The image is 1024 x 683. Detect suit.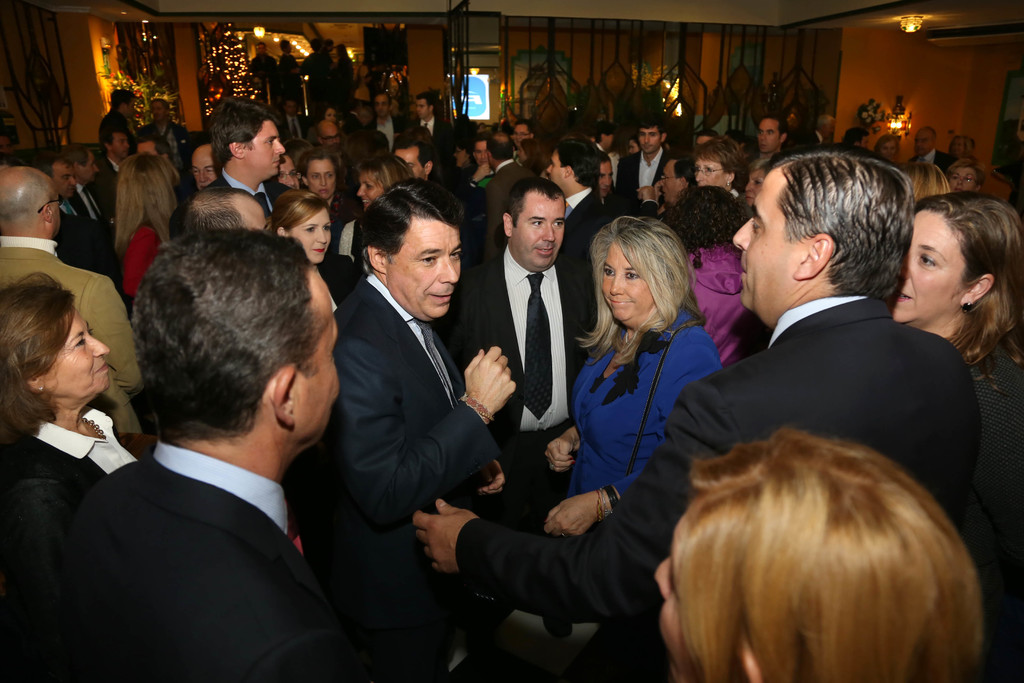
Detection: bbox=[452, 252, 610, 537].
